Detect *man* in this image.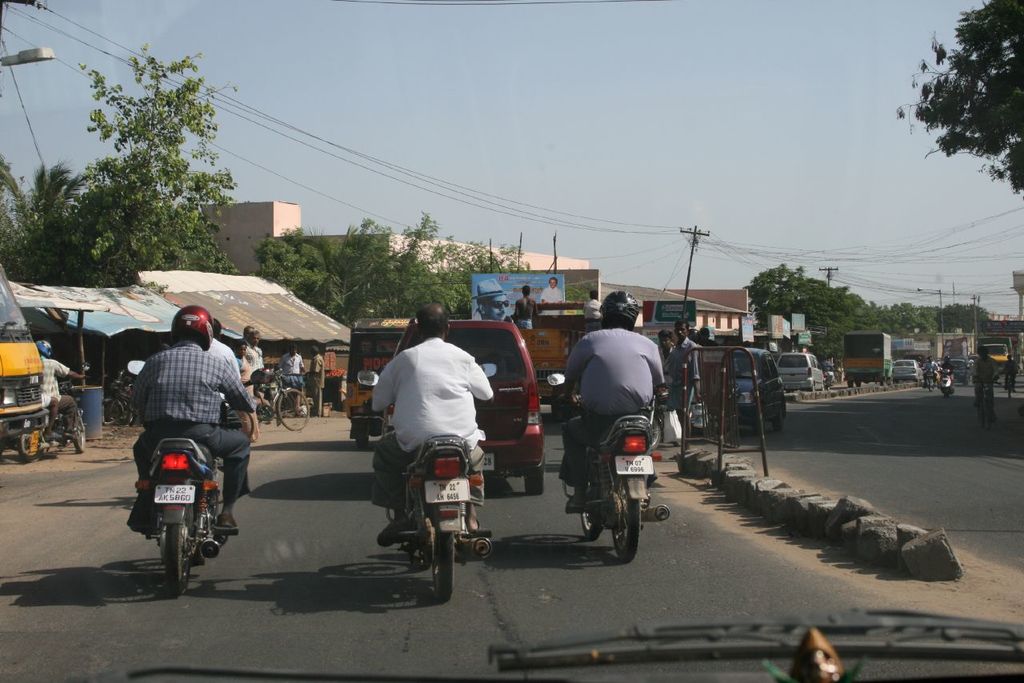
Detection: (583,291,599,332).
